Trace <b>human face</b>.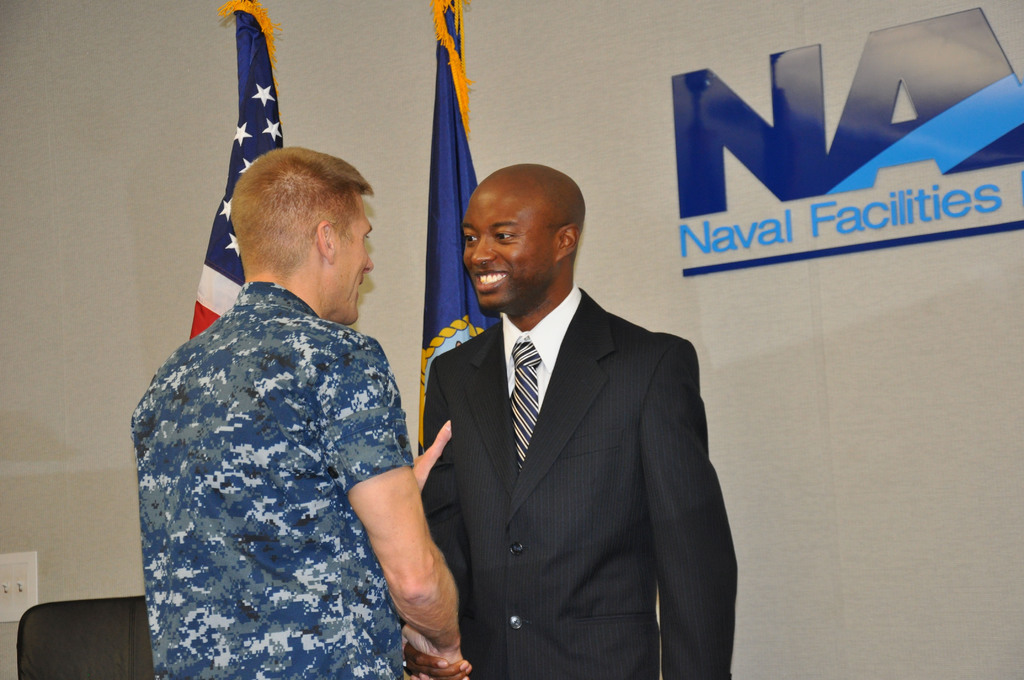
Traced to 333, 194, 375, 321.
